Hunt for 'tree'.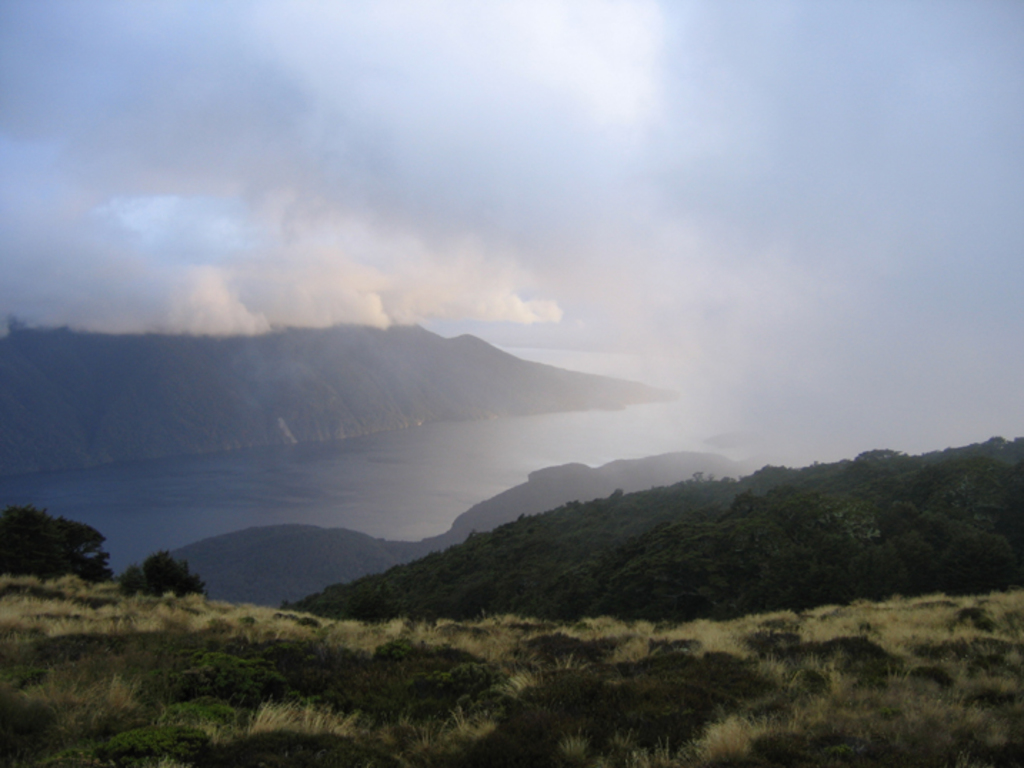
Hunted down at <box>114,548,209,598</box>.
